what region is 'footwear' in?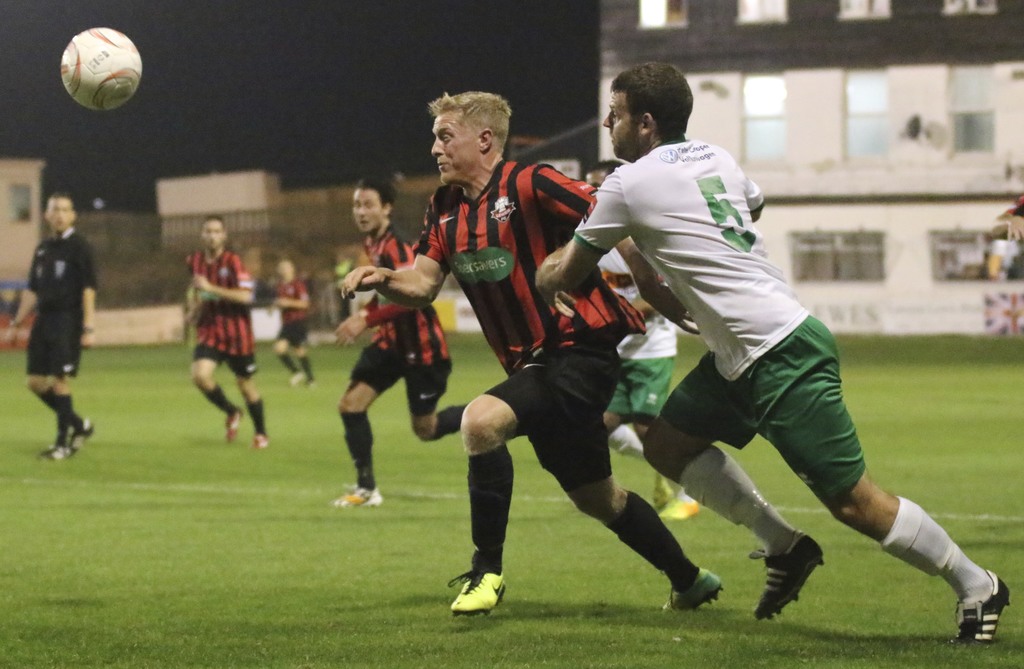
BBox(662, 568, 723, 613).
